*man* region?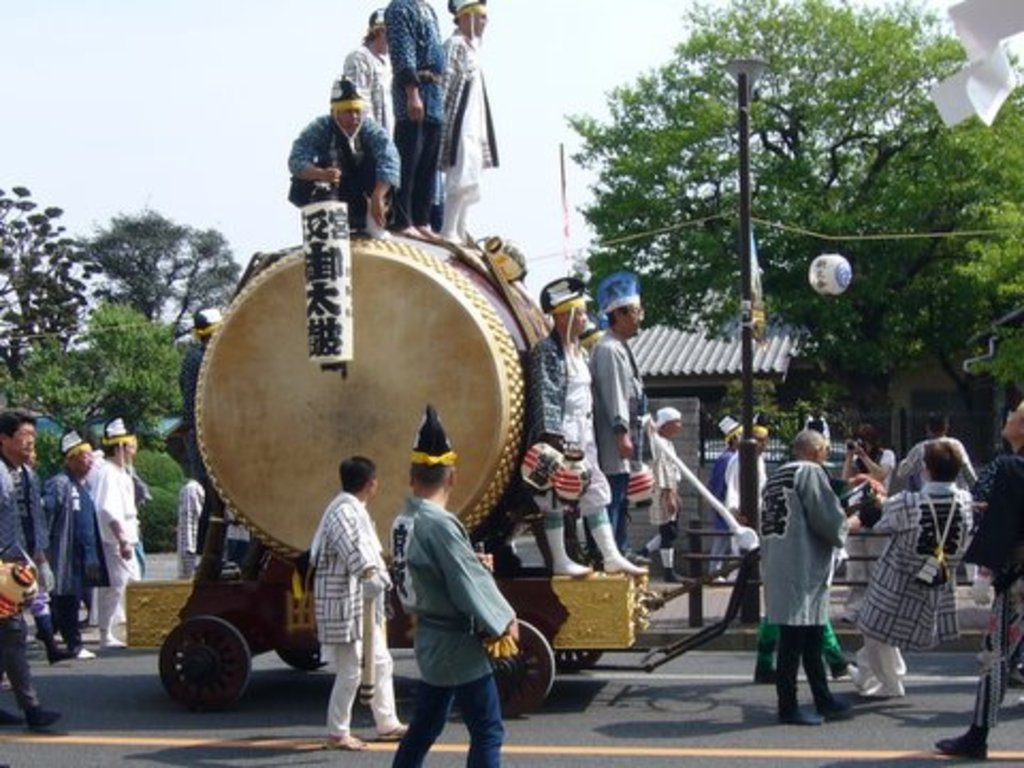
bbox(531, 269, 651, 580)
